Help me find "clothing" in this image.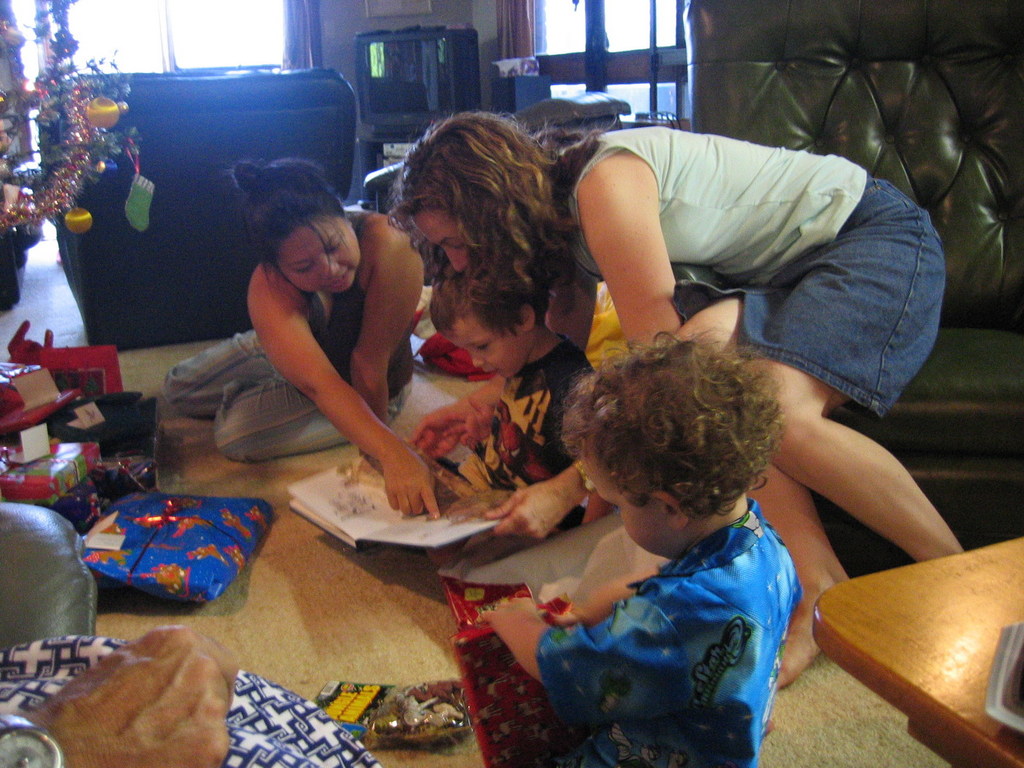
Found it: <region>439, 335, 599, 491</region>.
